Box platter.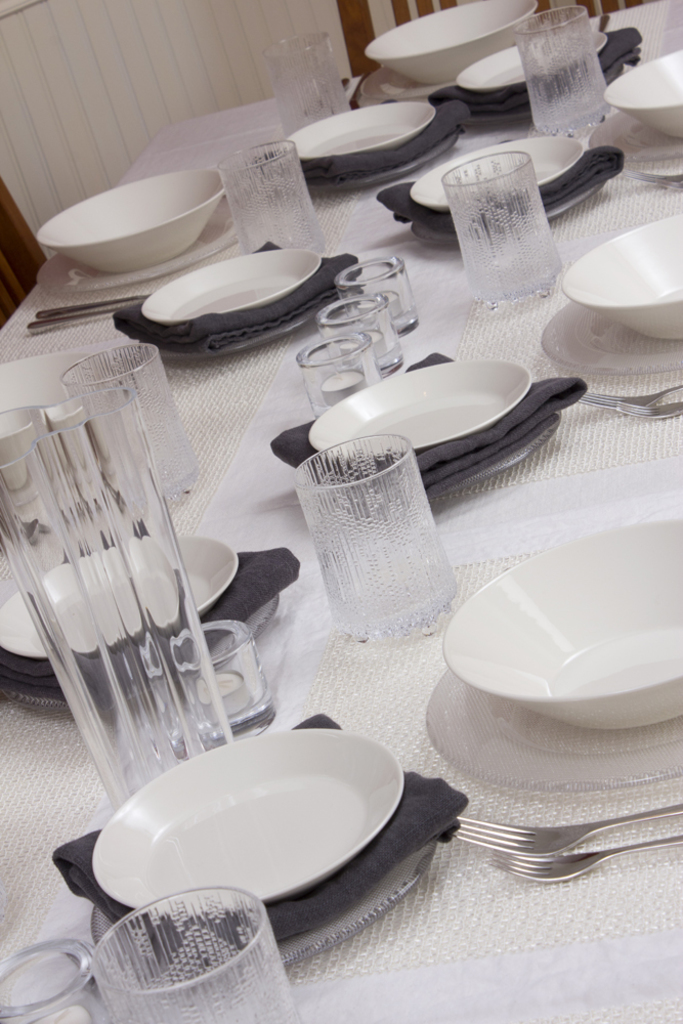
BBox(92, 730, 396, 916).
